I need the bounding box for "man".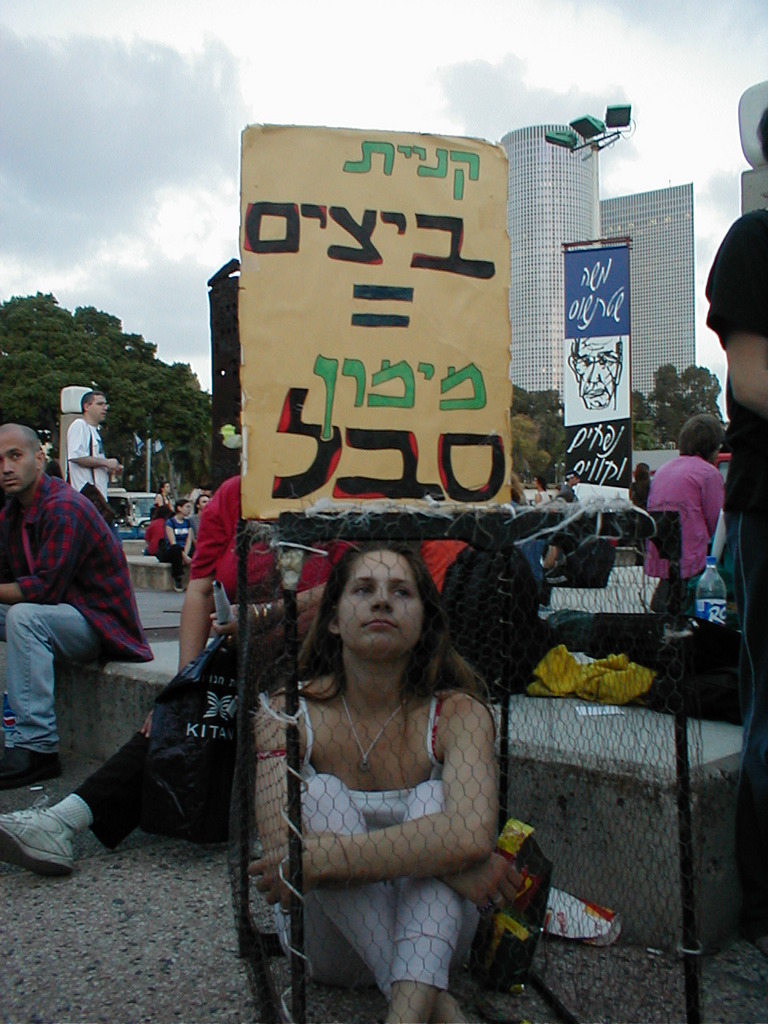
Here it is: 66/388/122/527.
